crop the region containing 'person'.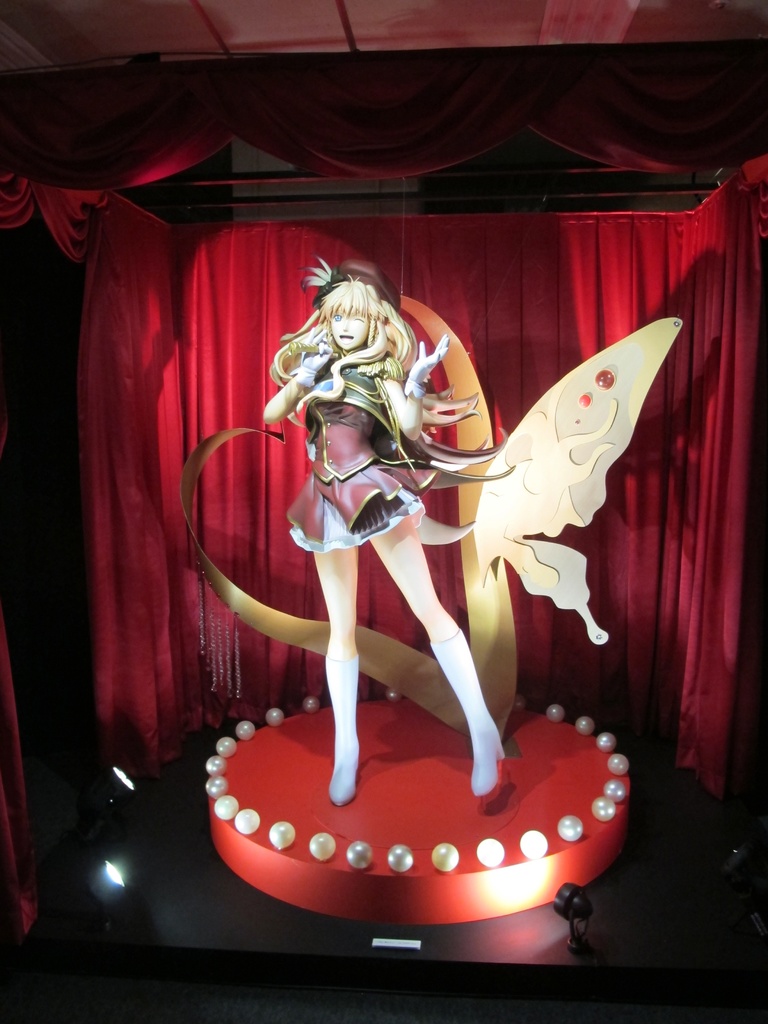
Crop region: locate(262, 255, 511, 806).
